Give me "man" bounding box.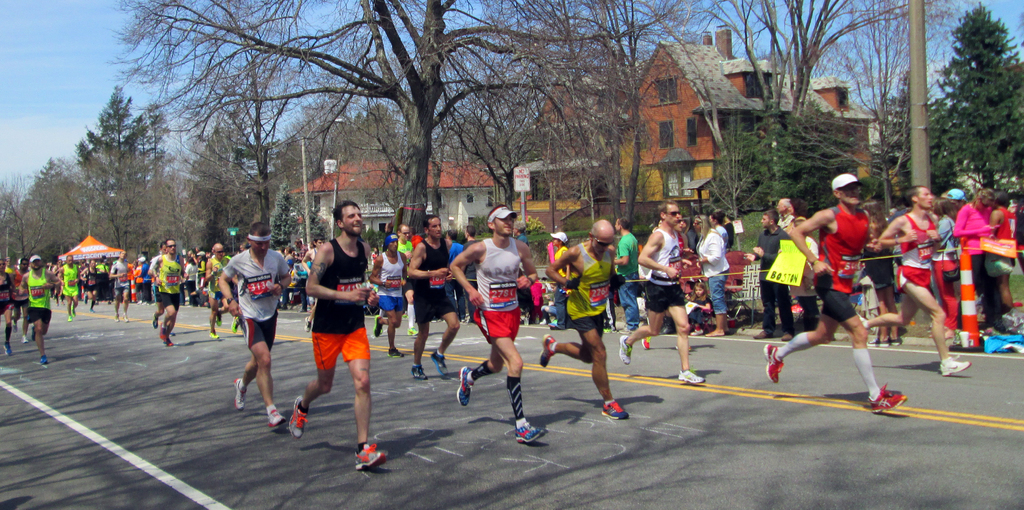
24 253 55 364.
